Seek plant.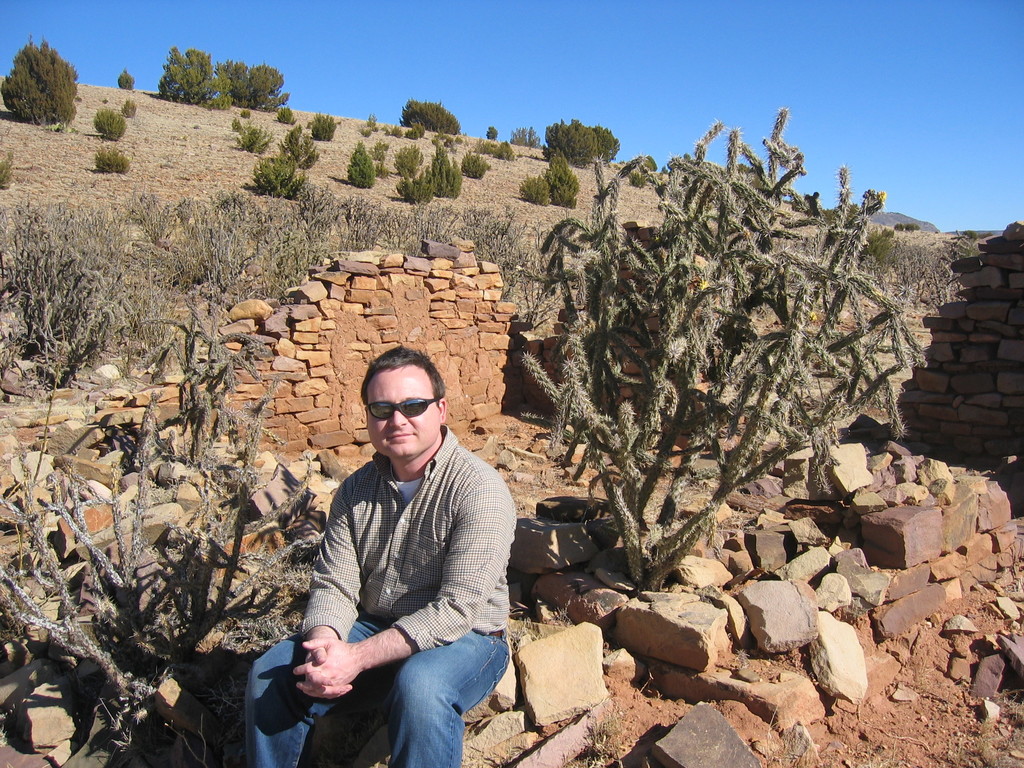
Rect(558, 166, 574, 208).
